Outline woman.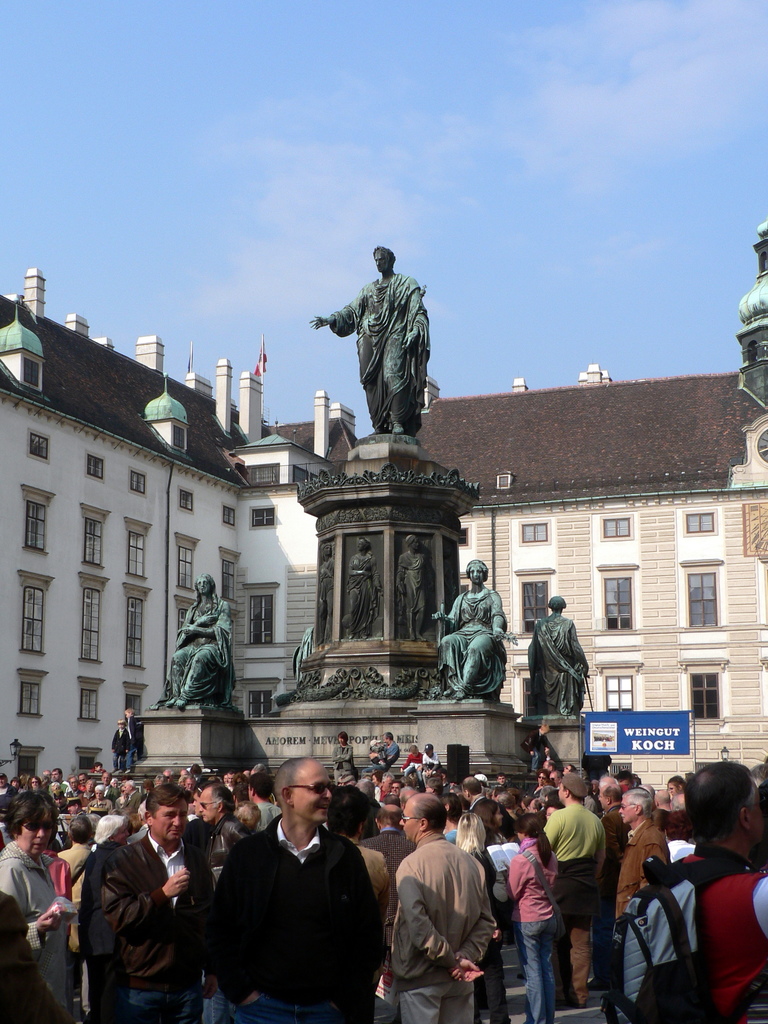
Outline: {"x1": 433, "y1": 563, "x2": 518, "y2": 701}.
